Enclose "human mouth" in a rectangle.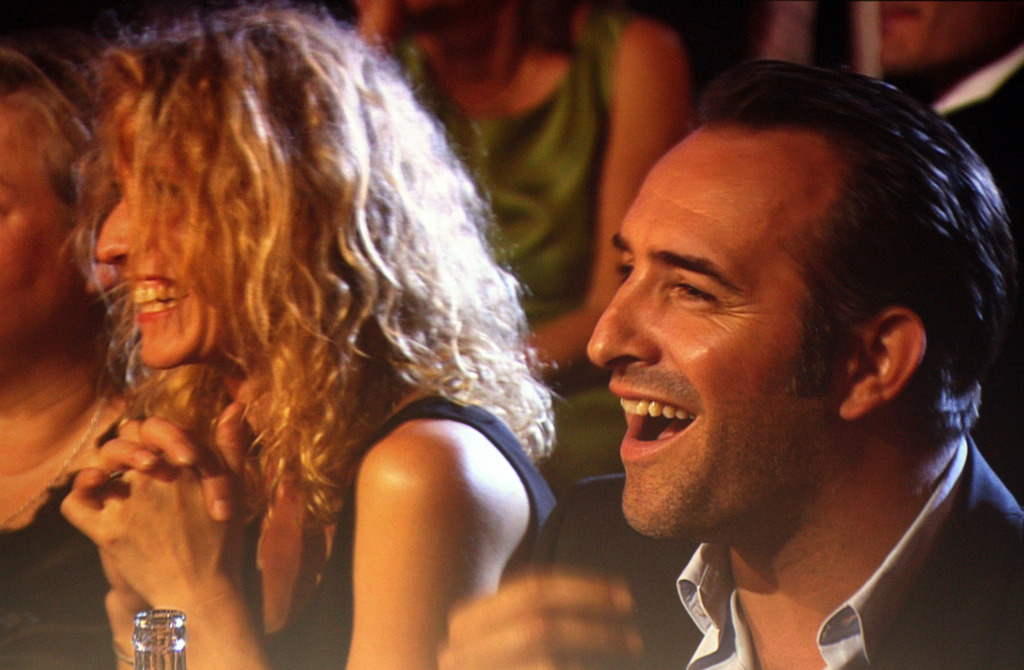
rect(130, 260, 182, 326).
